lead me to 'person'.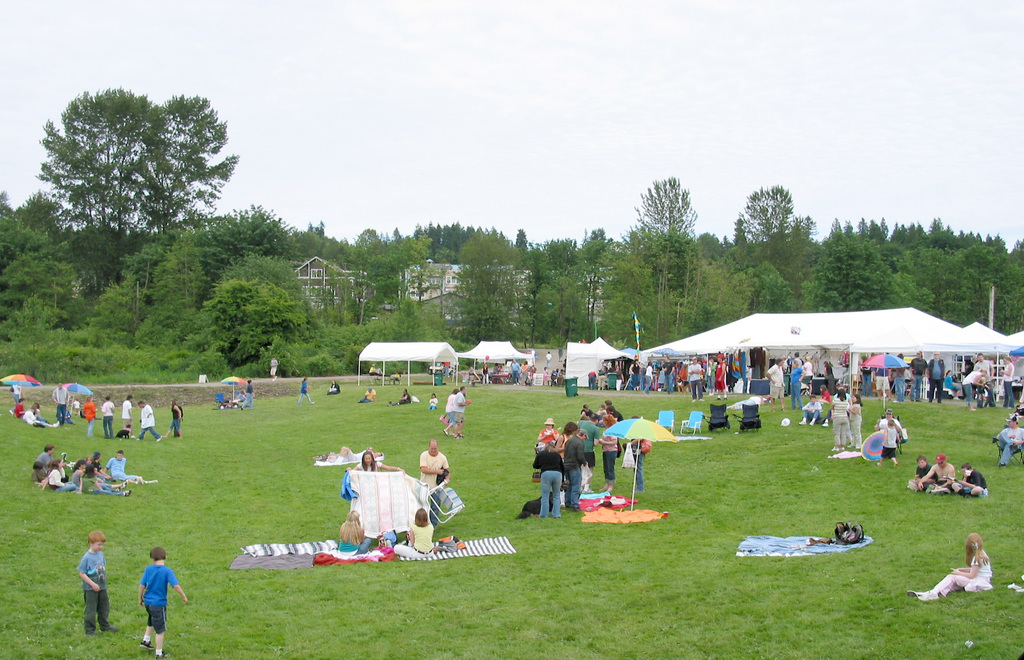
Lead to (left=577, top=416, right=600, bottom=495).
